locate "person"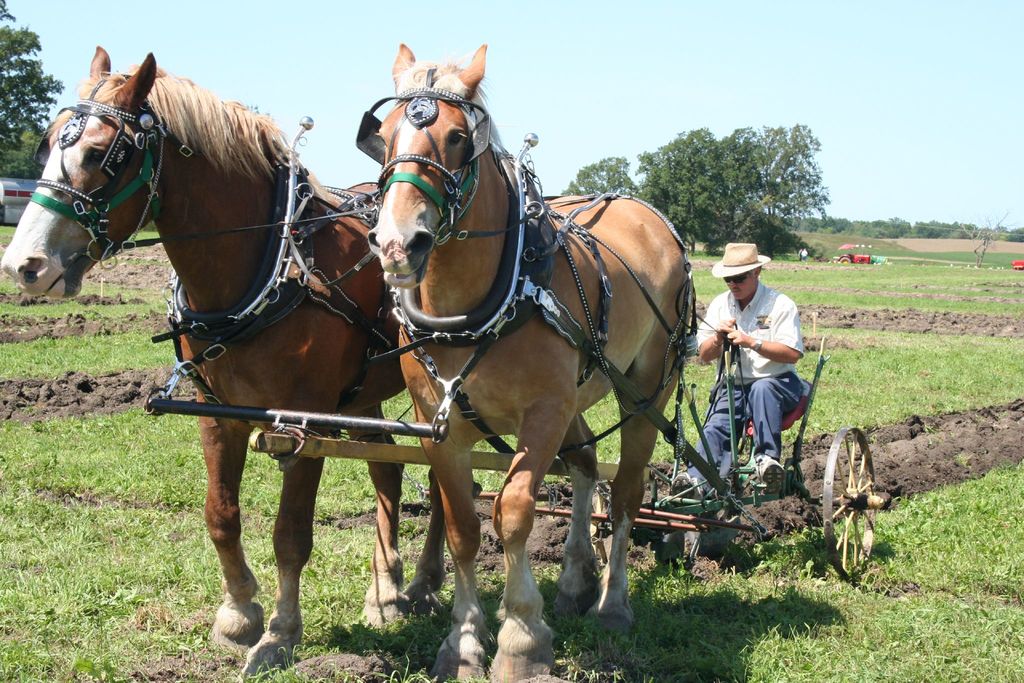
bbox=[692, 240, 815, 493]
